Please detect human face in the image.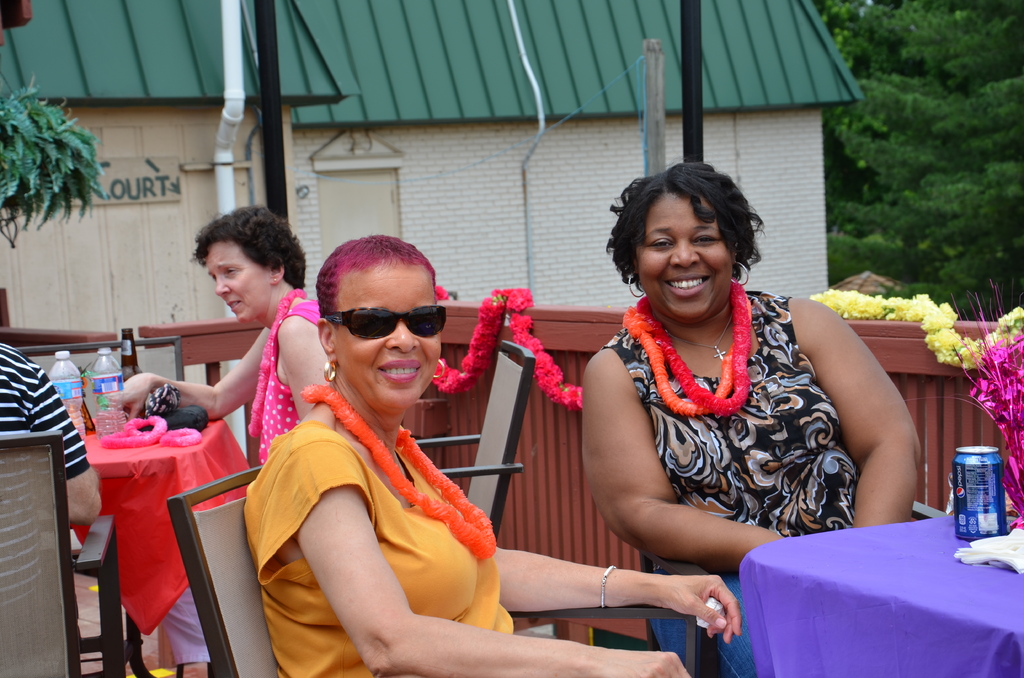
rect(202, 236, 257, 314).
